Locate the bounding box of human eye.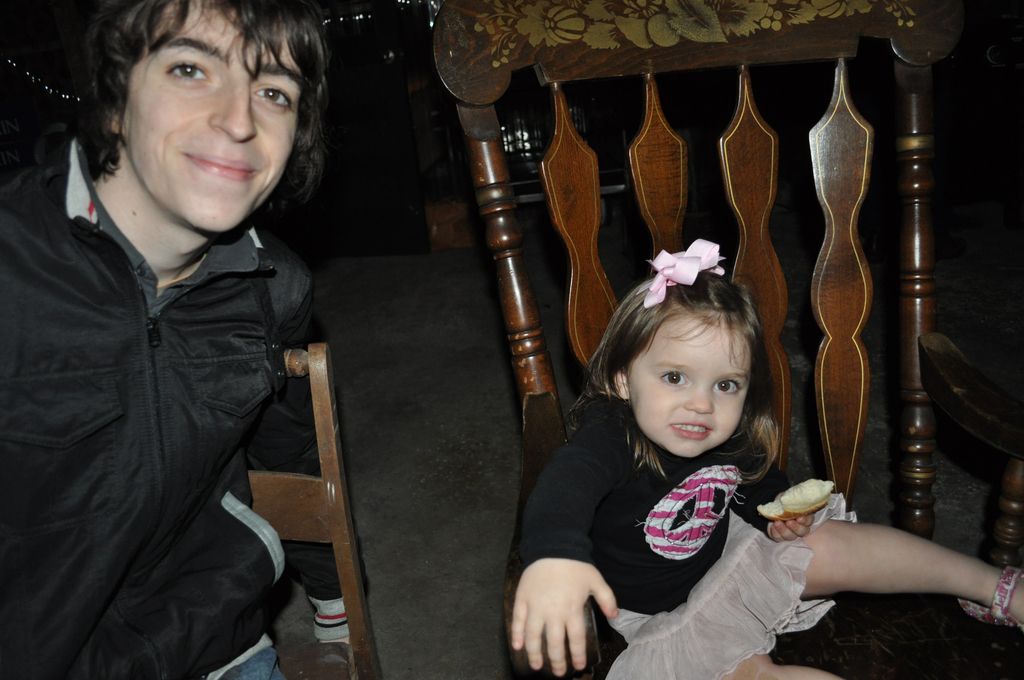
Bounding box: rect(249, 83, 294, 114).
